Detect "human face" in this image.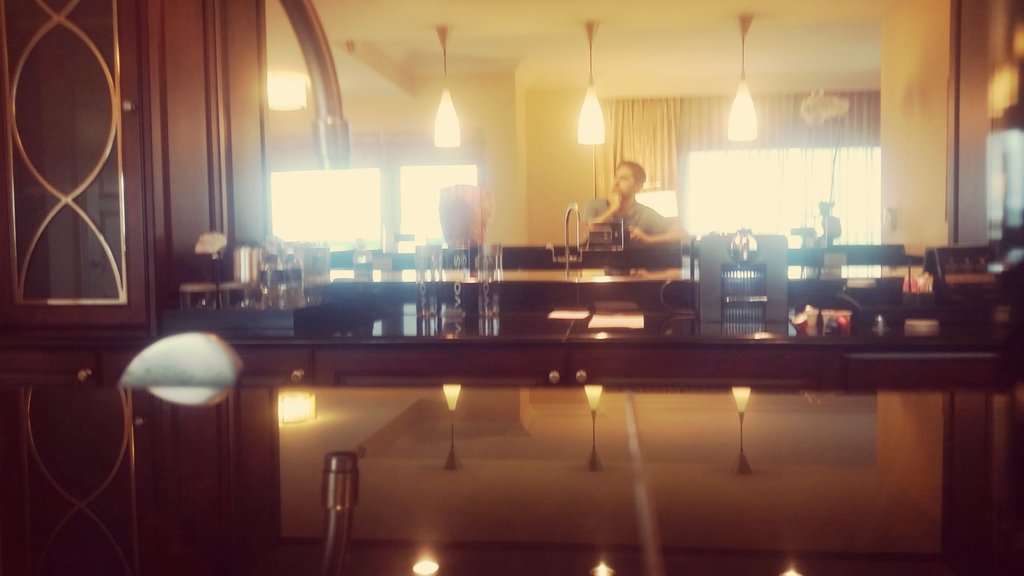
Detection: <region>609, 166, 639, 193</region>.
